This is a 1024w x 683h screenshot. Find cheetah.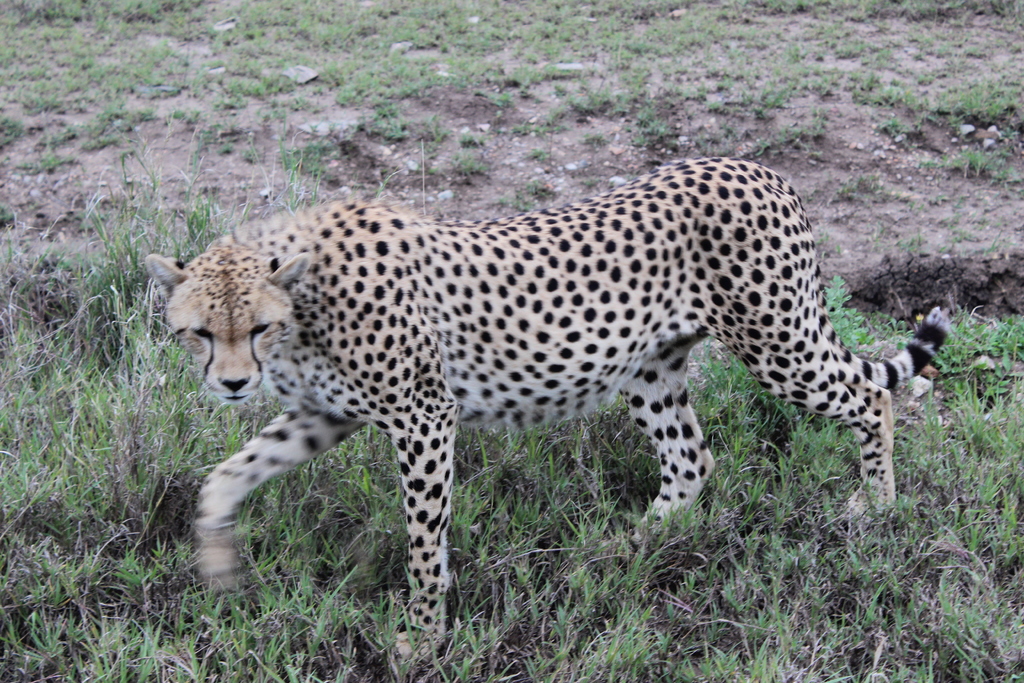
Bounding box: 145/153/955/676.
